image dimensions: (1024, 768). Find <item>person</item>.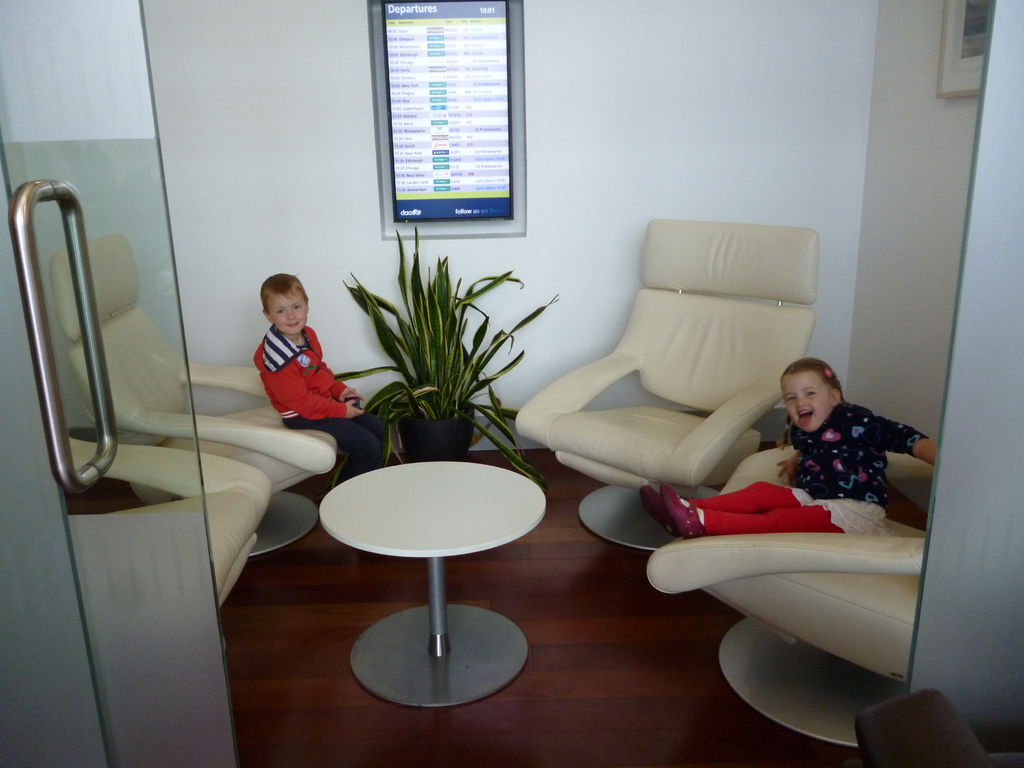
bbox=[642, 349, 943, 533].
